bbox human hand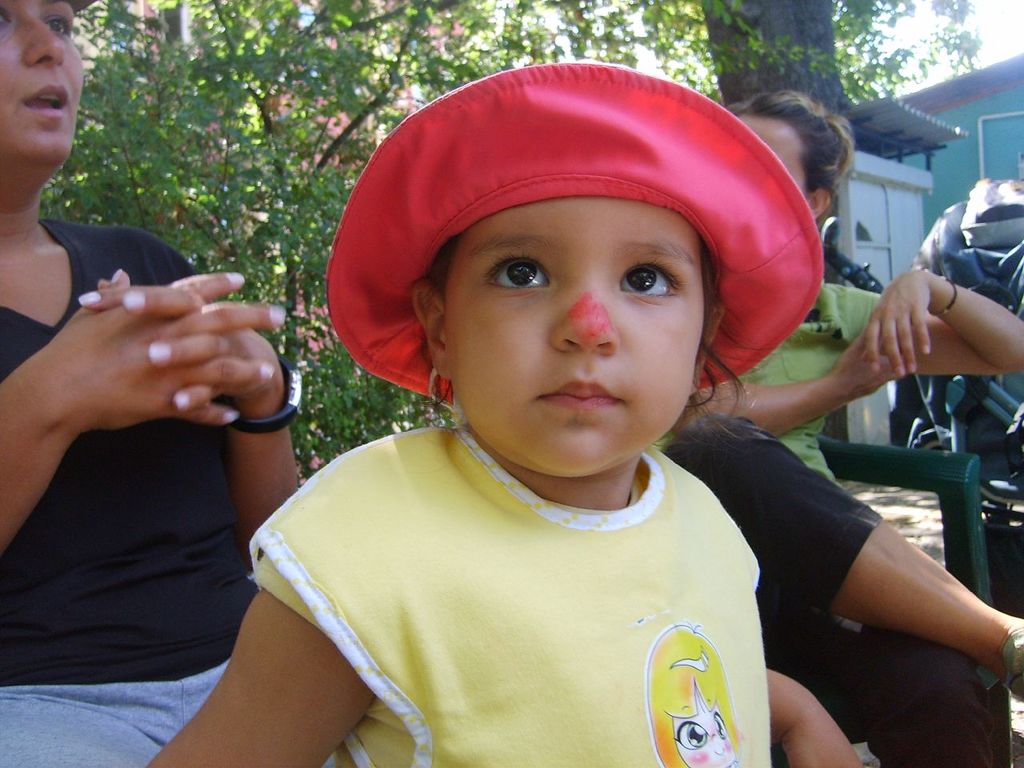
region(34, 268, 286, 426)
